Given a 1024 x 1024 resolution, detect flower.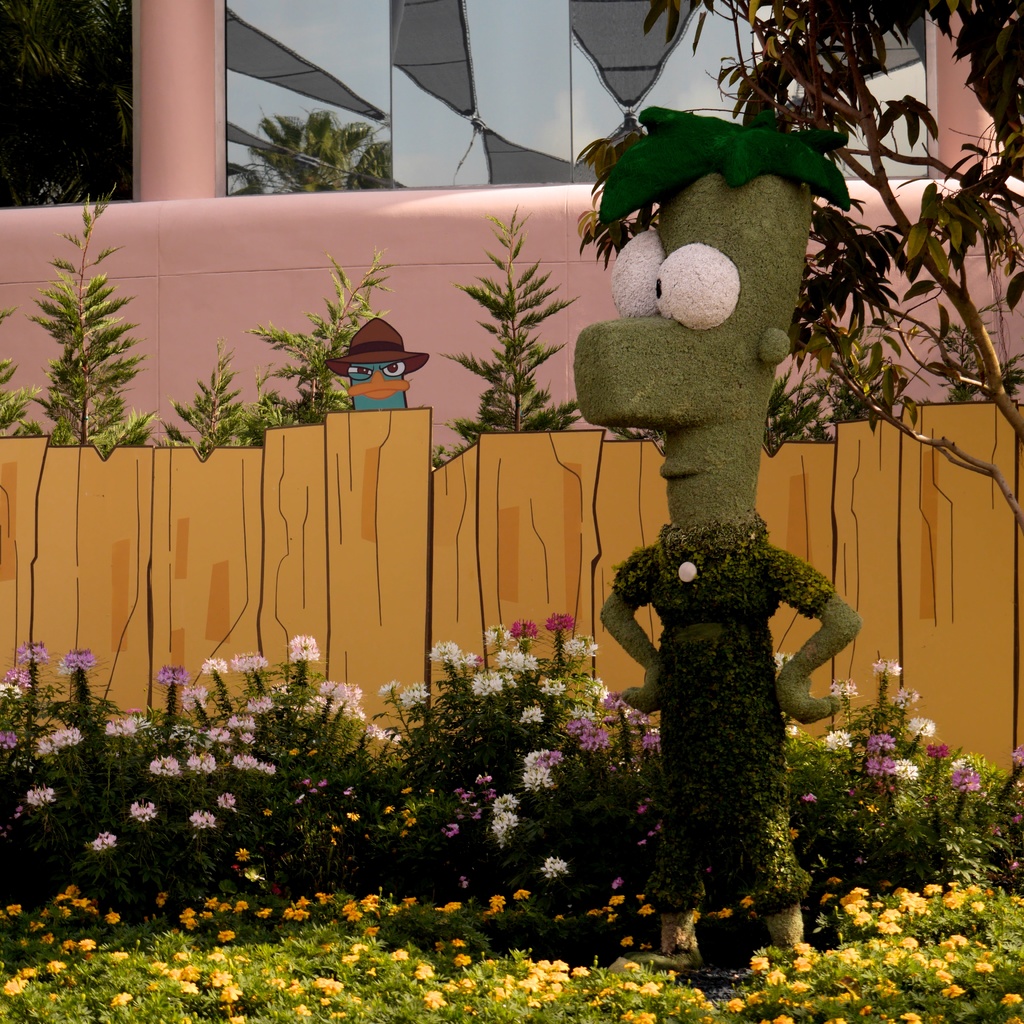
15:965:35:981.
